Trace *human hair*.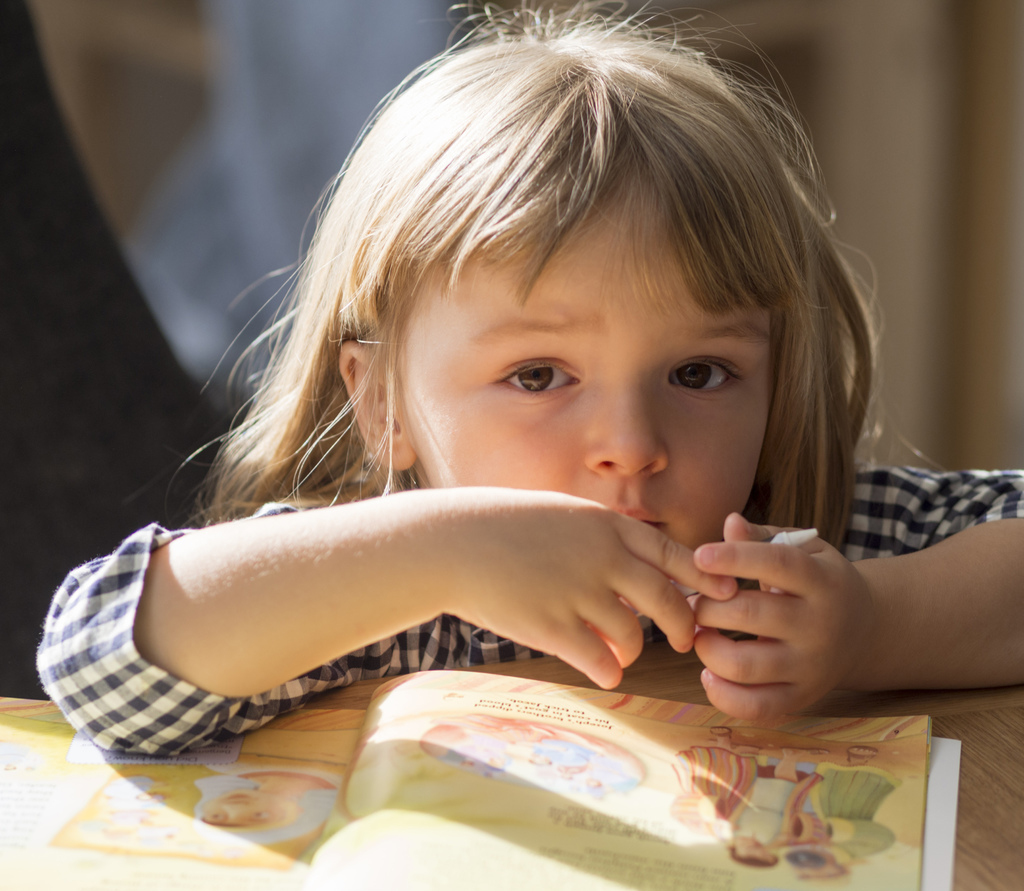
Traced to [left=226, top=33, right=851, bottom=551].
